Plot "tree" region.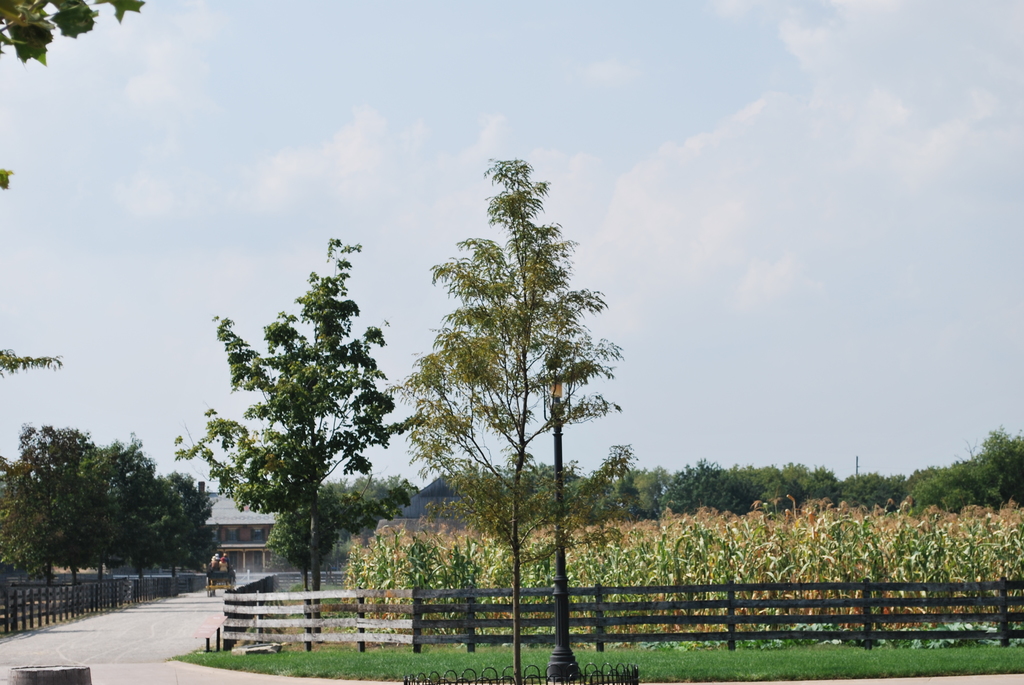
Plotted at {"x1": 390, "y1": 151, "x2": 621, "y2": 684}.
